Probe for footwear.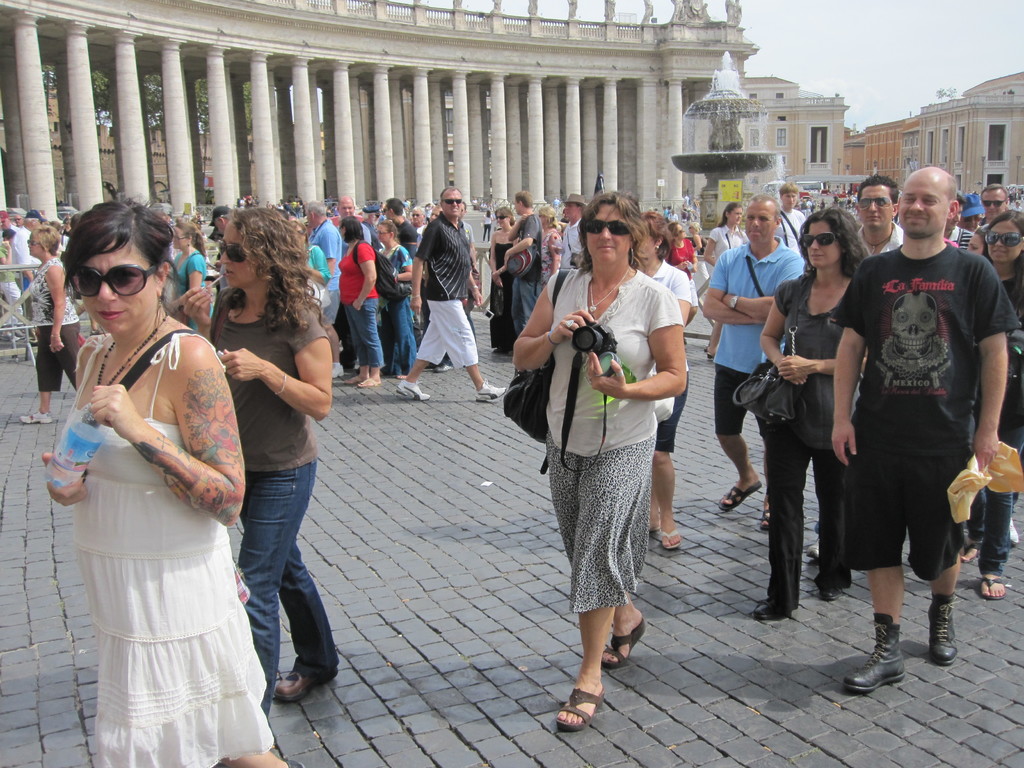
Probe result: 21:410:57:424.
